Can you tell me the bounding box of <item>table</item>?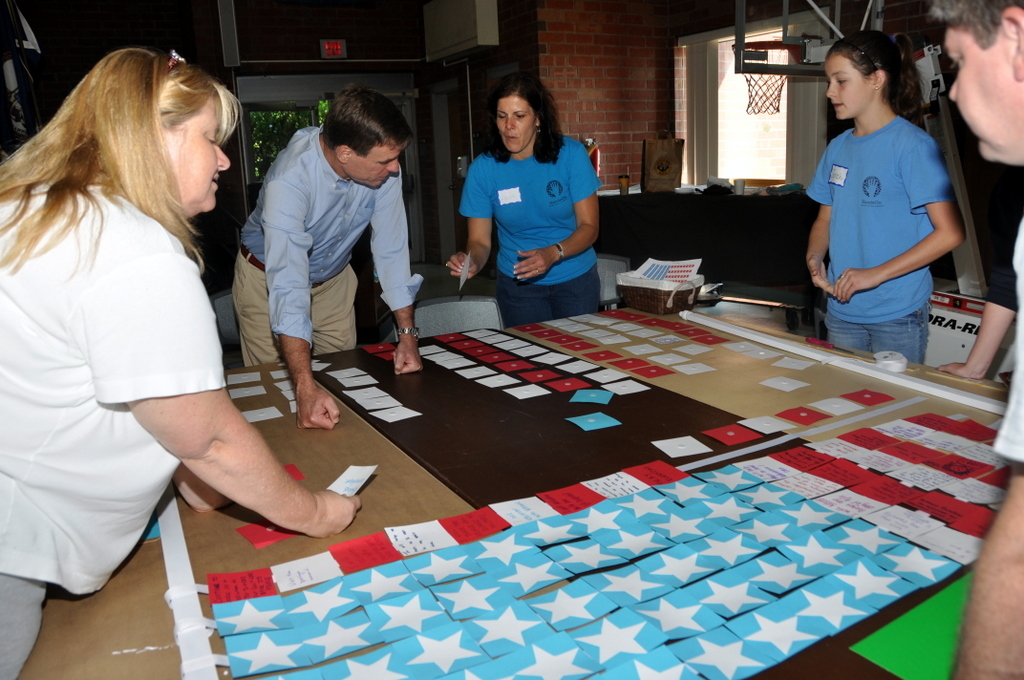
<region>228, 300, 1003, 679</region>.
